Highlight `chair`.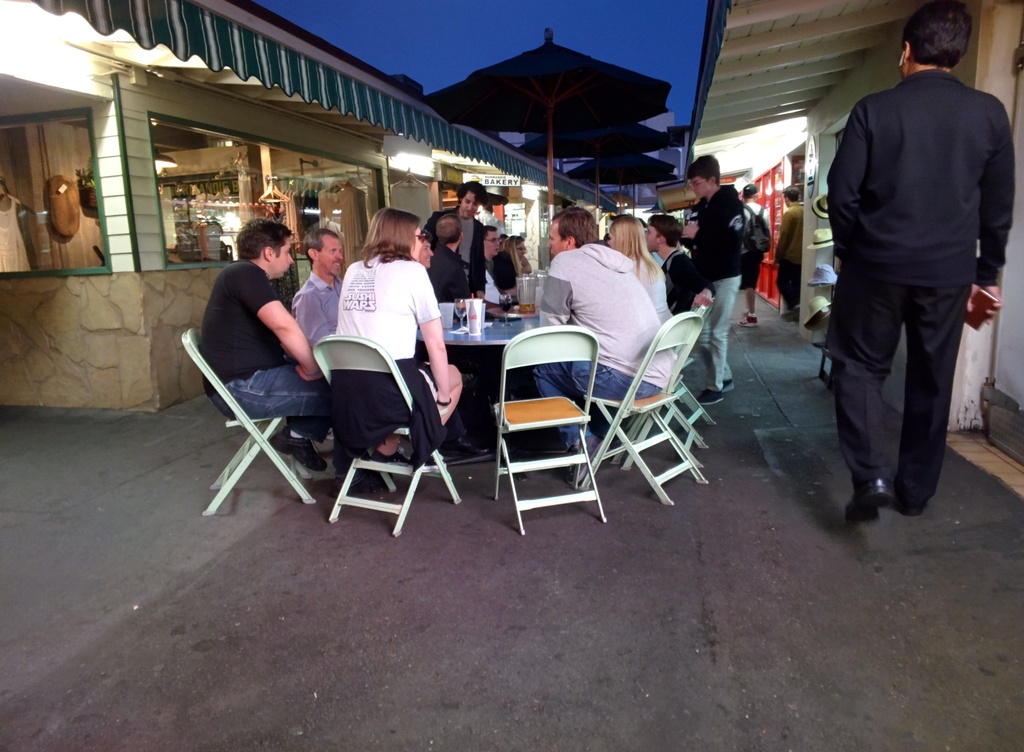
Highlighted region: locate(189, 331, 314, 507).
